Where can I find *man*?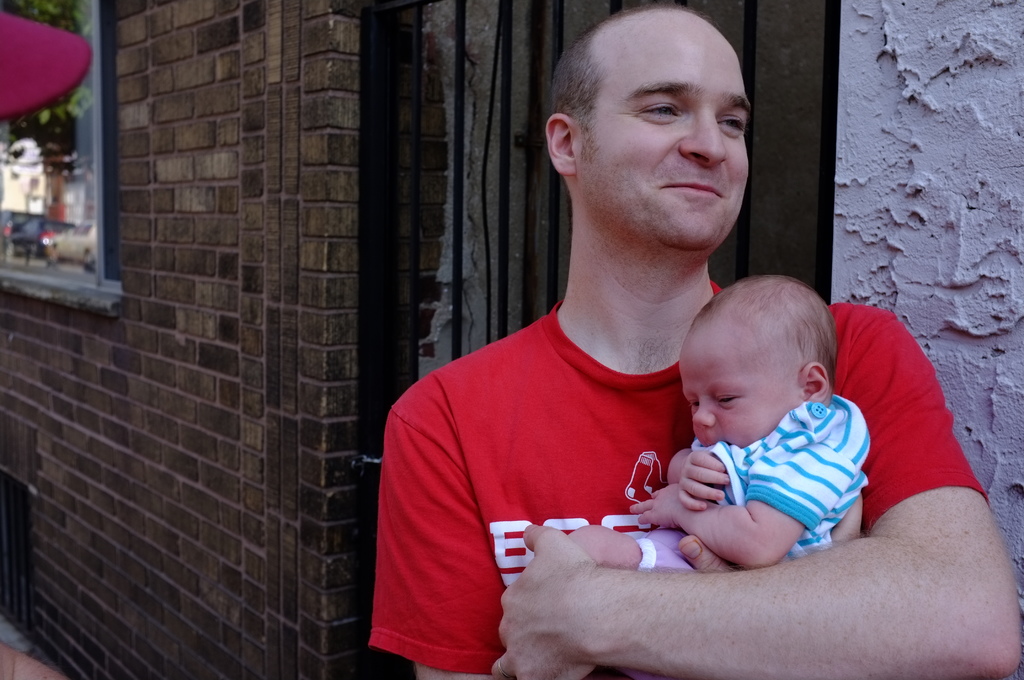
You can find it at rect(394, 47, 876, 663).
